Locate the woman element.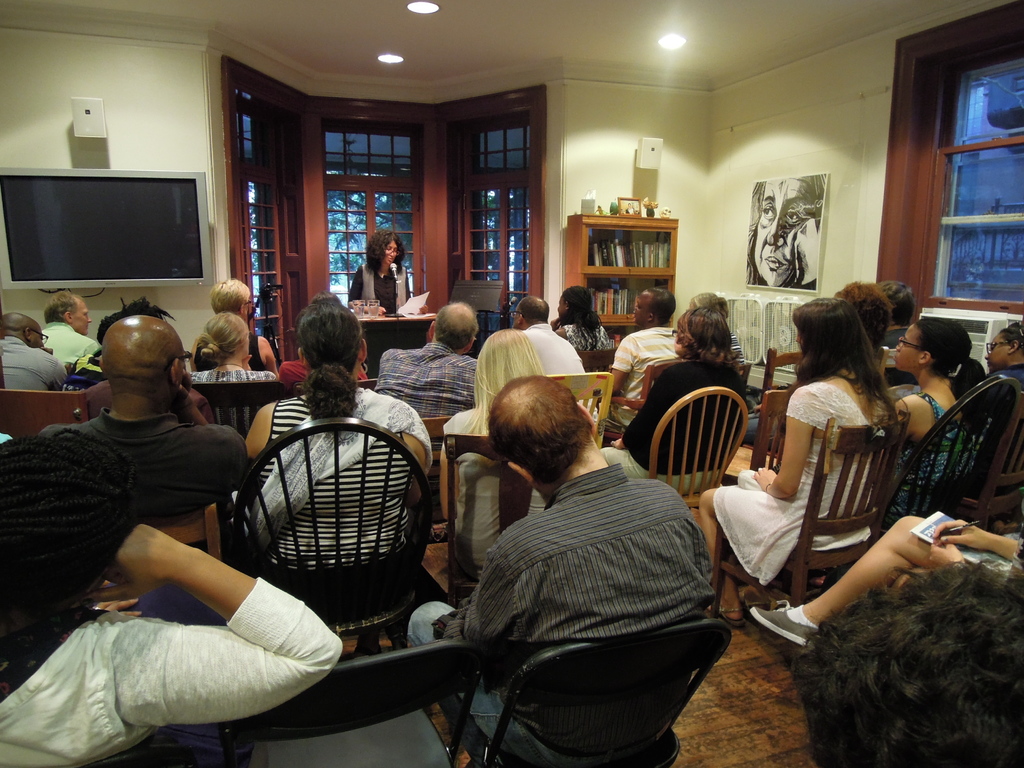
Element bbox: [346, 231, 413, 316].
